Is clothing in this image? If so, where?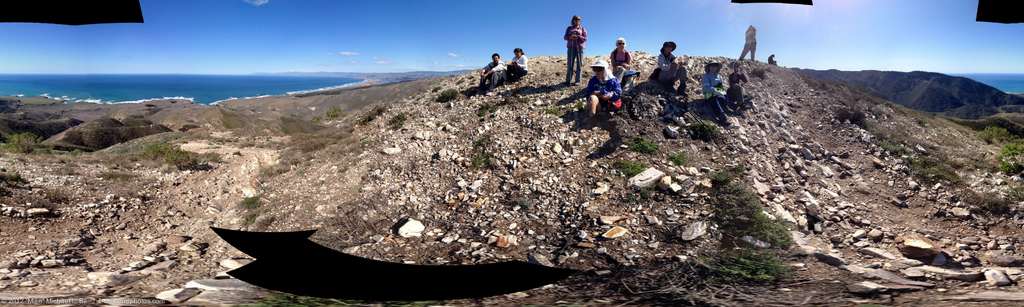
Yes, at detection(700, 73, 732, 122).
